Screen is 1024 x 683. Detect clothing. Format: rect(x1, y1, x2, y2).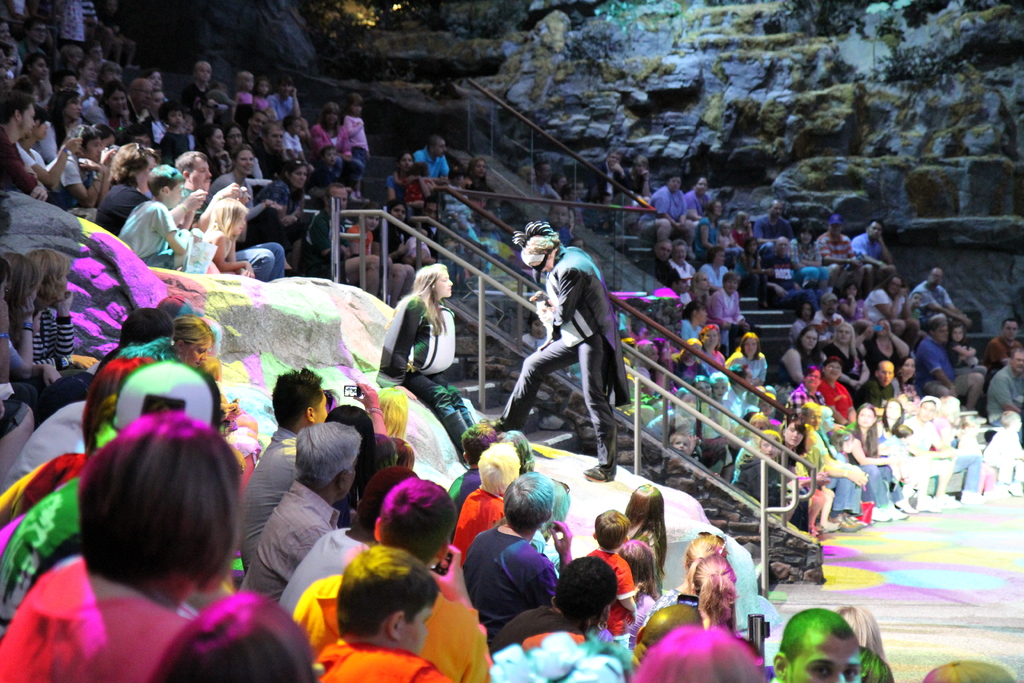
rect(455, 493, 501, 559).
